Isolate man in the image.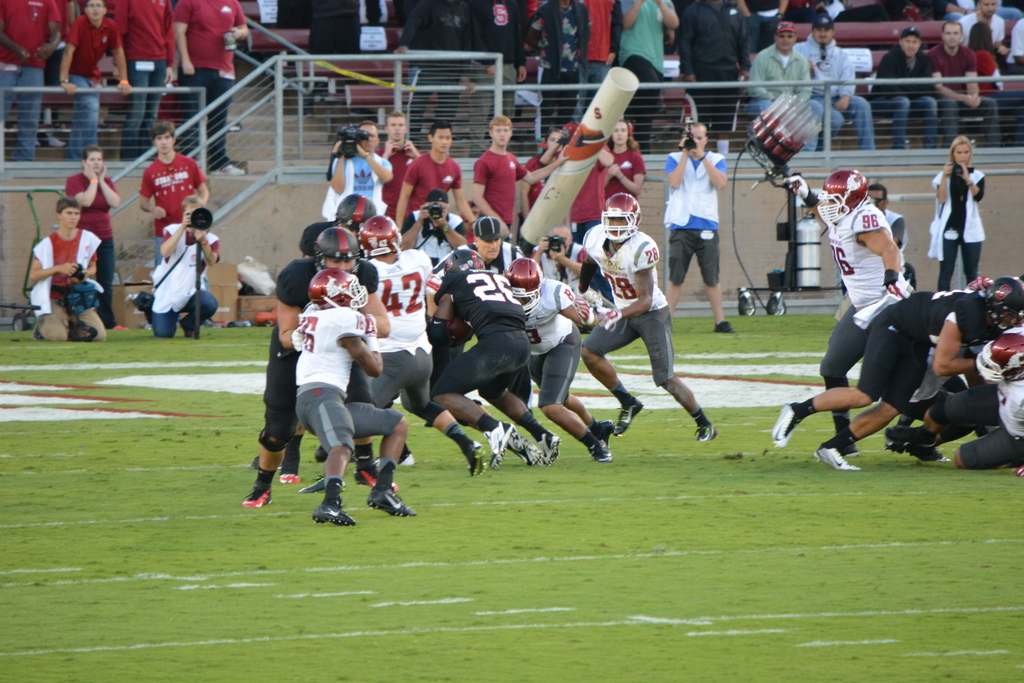
Isolated region: (x1=57, y1=1, x2=137, y2=161).
